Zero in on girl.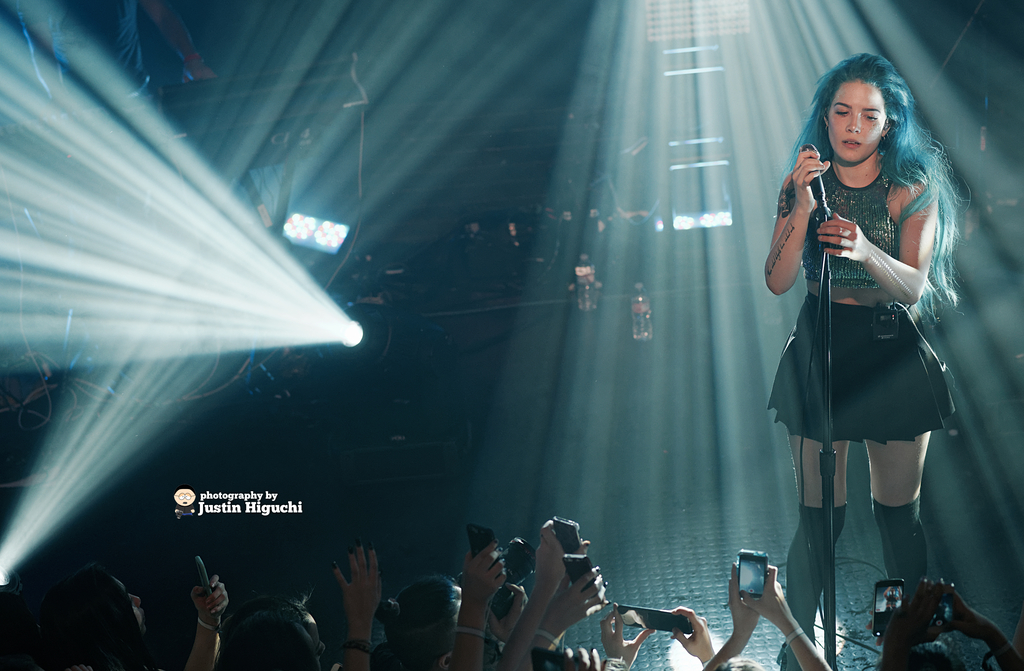
Zeroed in: BBox(751, 58, 968, 616).
